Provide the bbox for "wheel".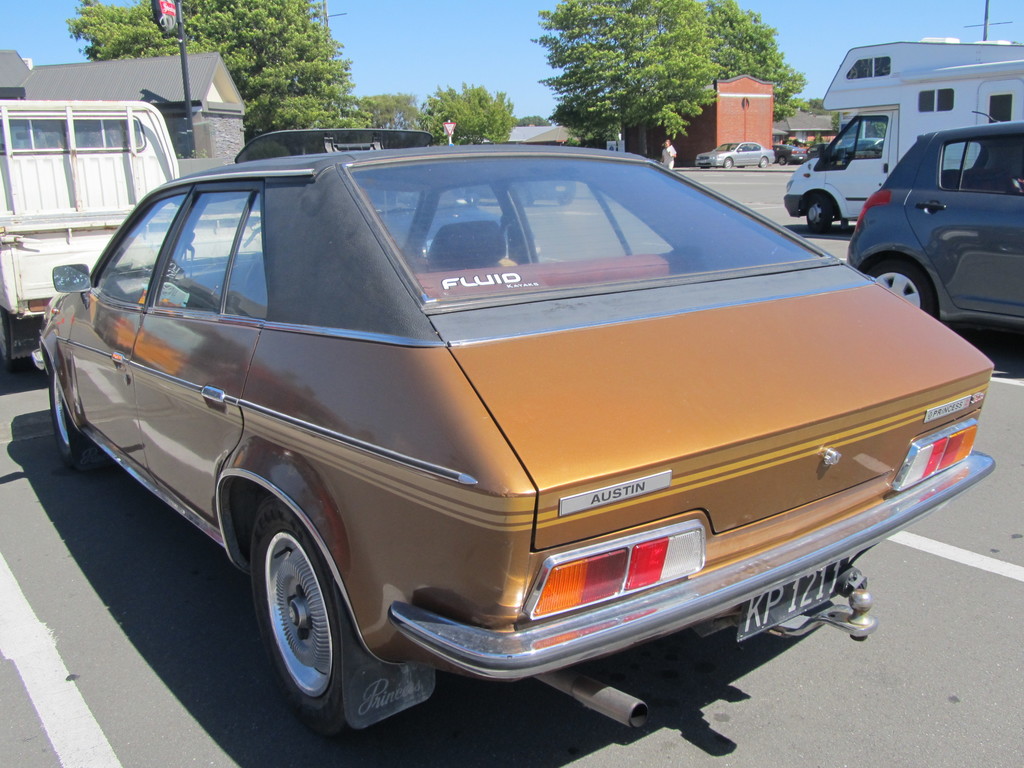
<region>49, 357, 94, 468</region>.
